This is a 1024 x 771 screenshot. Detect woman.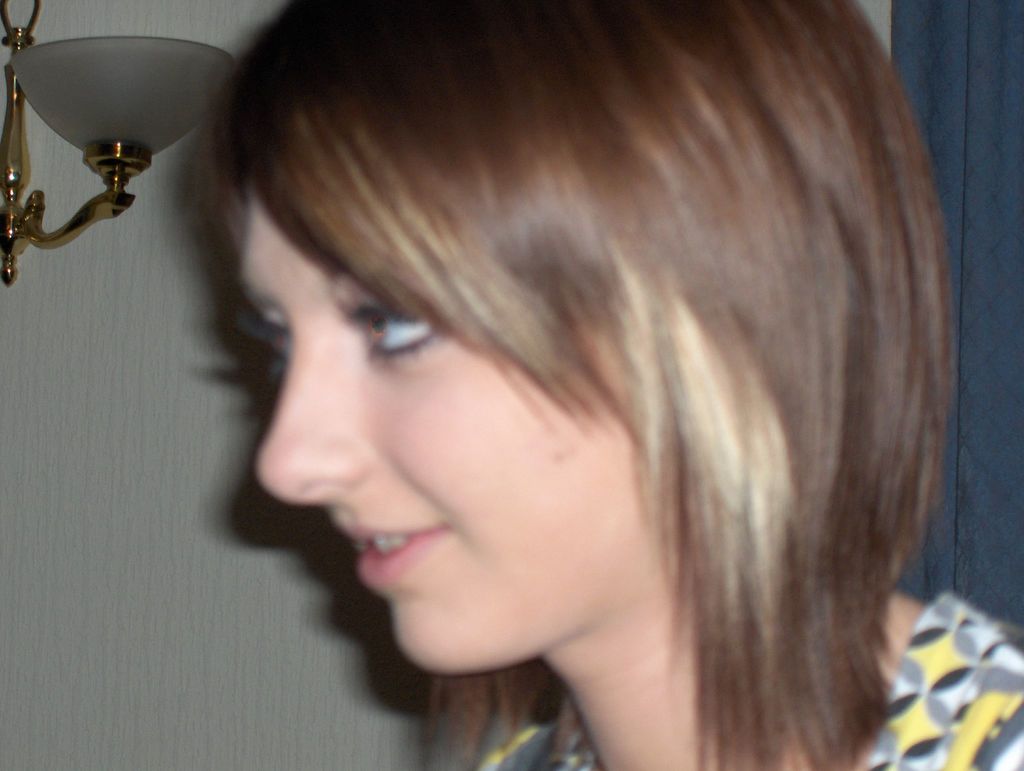
bbox(124, 0, 980, 756).
